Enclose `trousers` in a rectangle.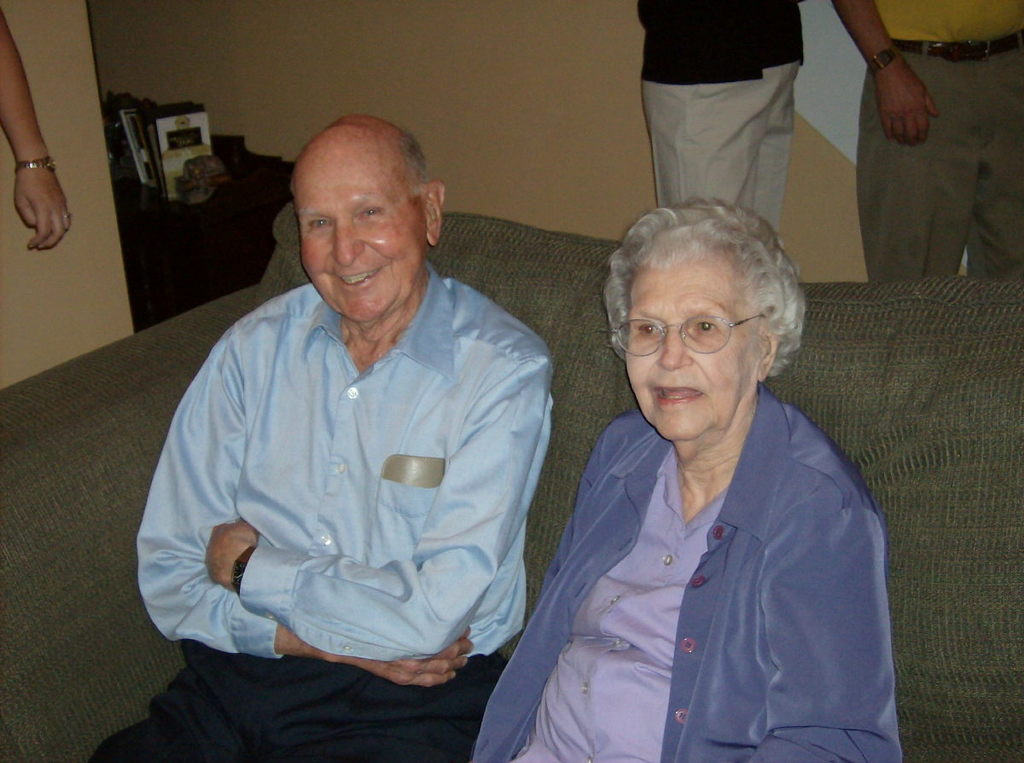
BBox(643, 60, 801, 233).
